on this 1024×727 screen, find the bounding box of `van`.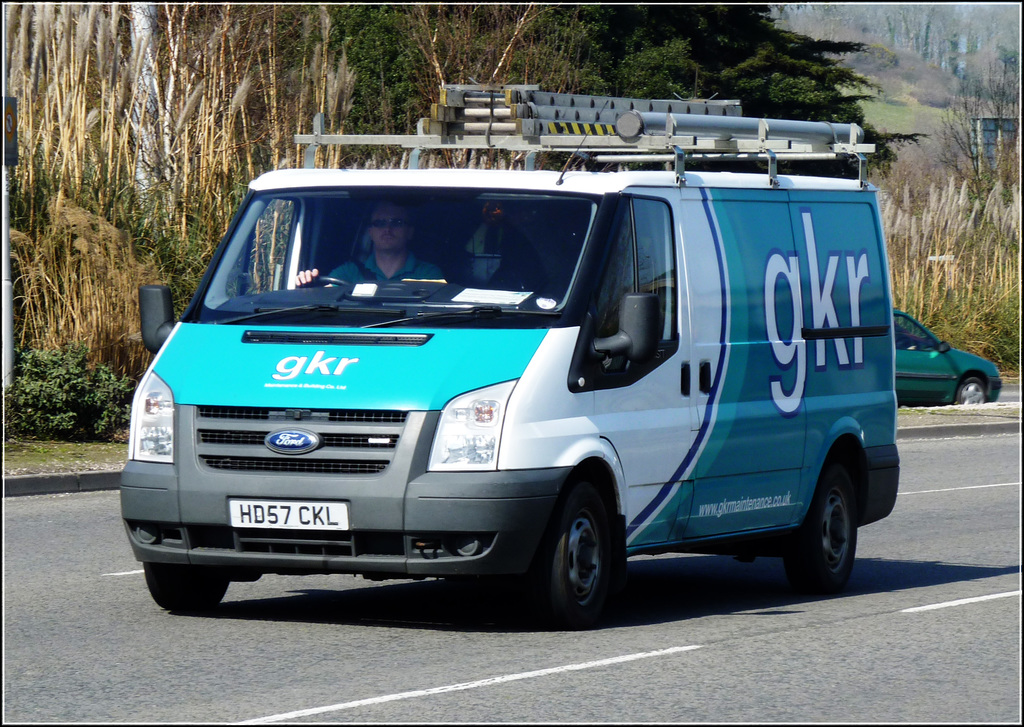
Bounding box: box=[116, 79, 905, 631].
